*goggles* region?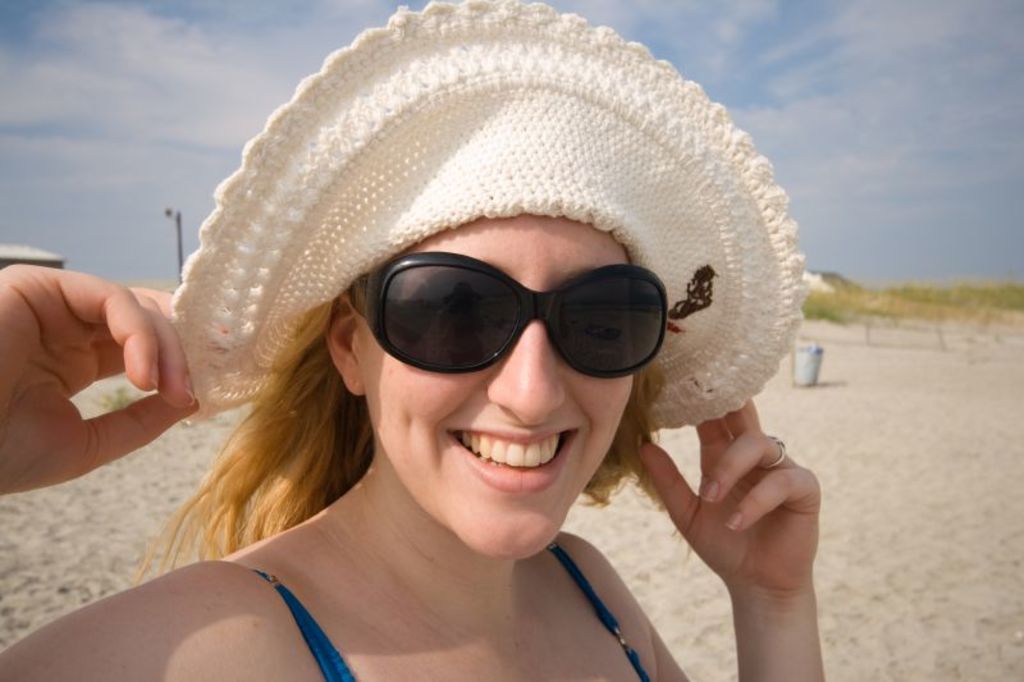
[left=348, top=252, right=709, bottom=390]
